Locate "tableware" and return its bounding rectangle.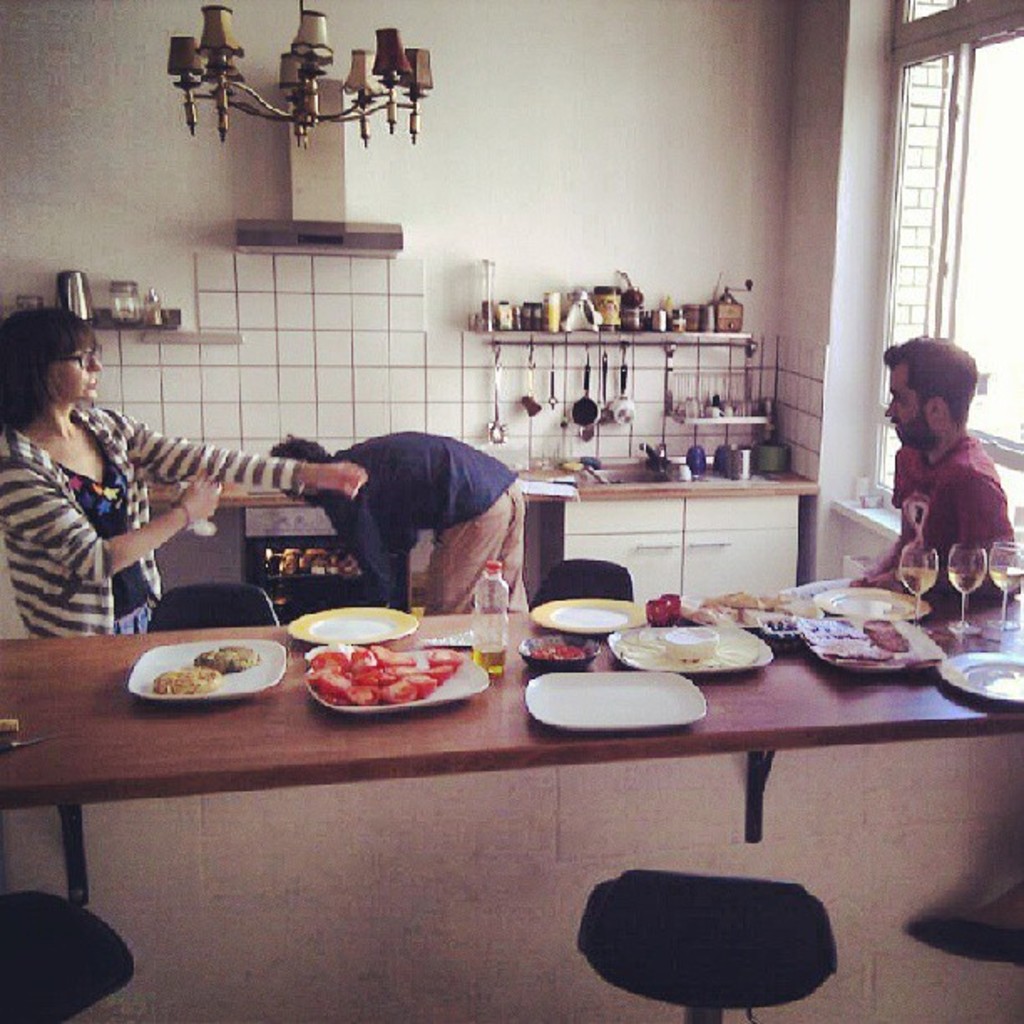
detection(791, 614, 947, 676).
